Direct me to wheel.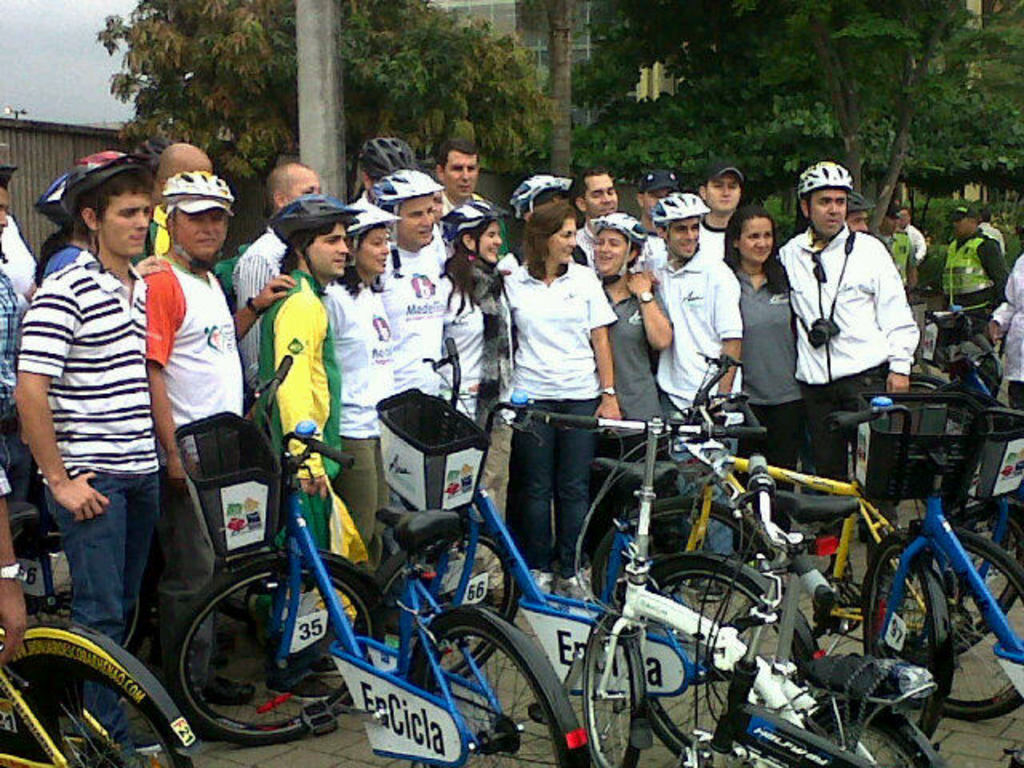
Direction: bbox=(875, 504, 1022, 667).
